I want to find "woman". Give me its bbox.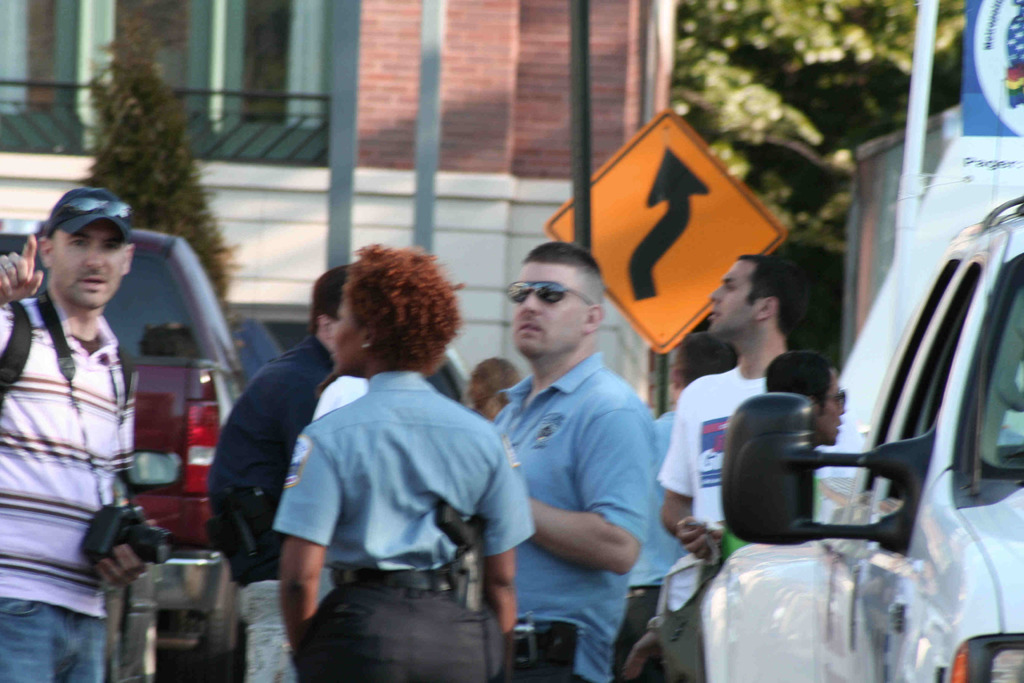
BBox(465, 354, 520, 426).
